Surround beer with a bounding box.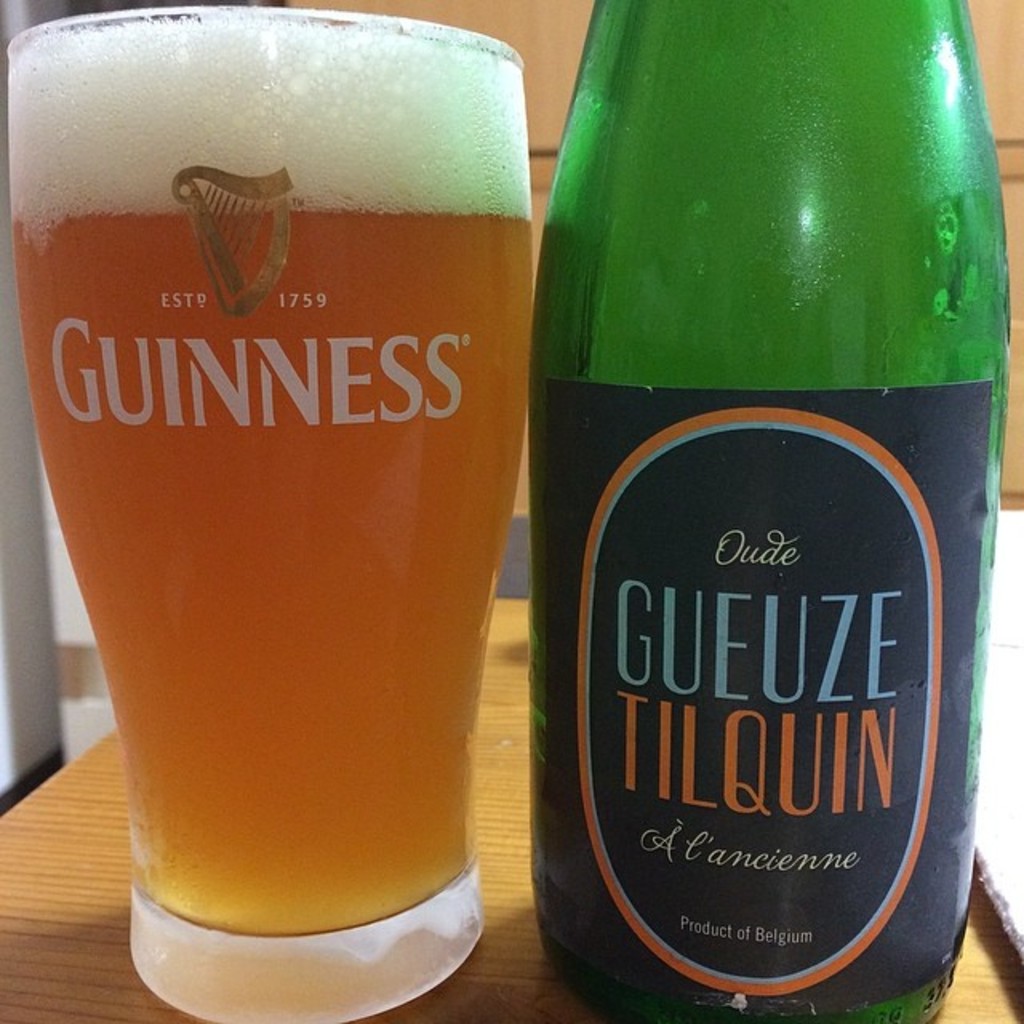
(x1=3, y1=0, x2=533, y2=1022).
